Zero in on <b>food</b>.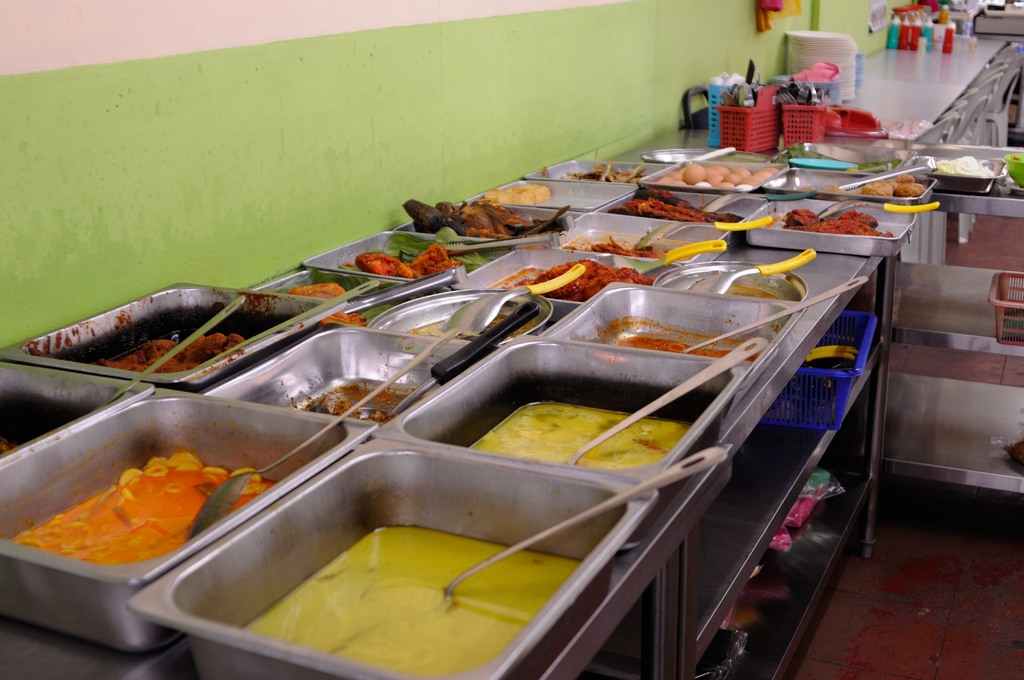
Zeroed in: (left=858, top=181, right=892, bottom=198).
